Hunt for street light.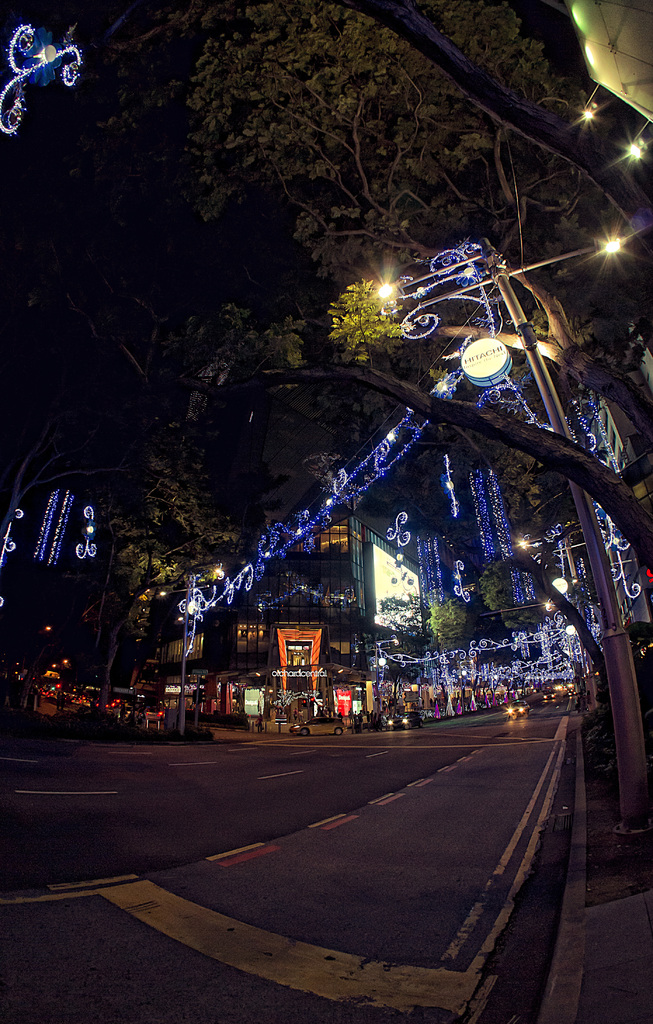
Hunted down at box=[542, 533, 613, 634].
